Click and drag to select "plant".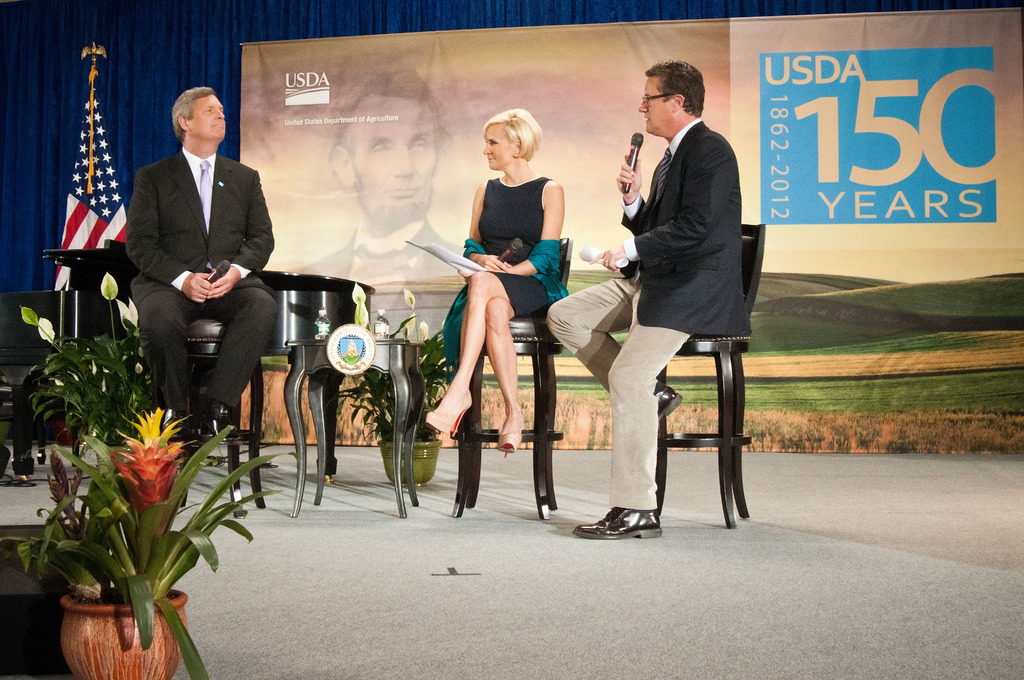
Selection: crop(0, 402, 296, 679).
